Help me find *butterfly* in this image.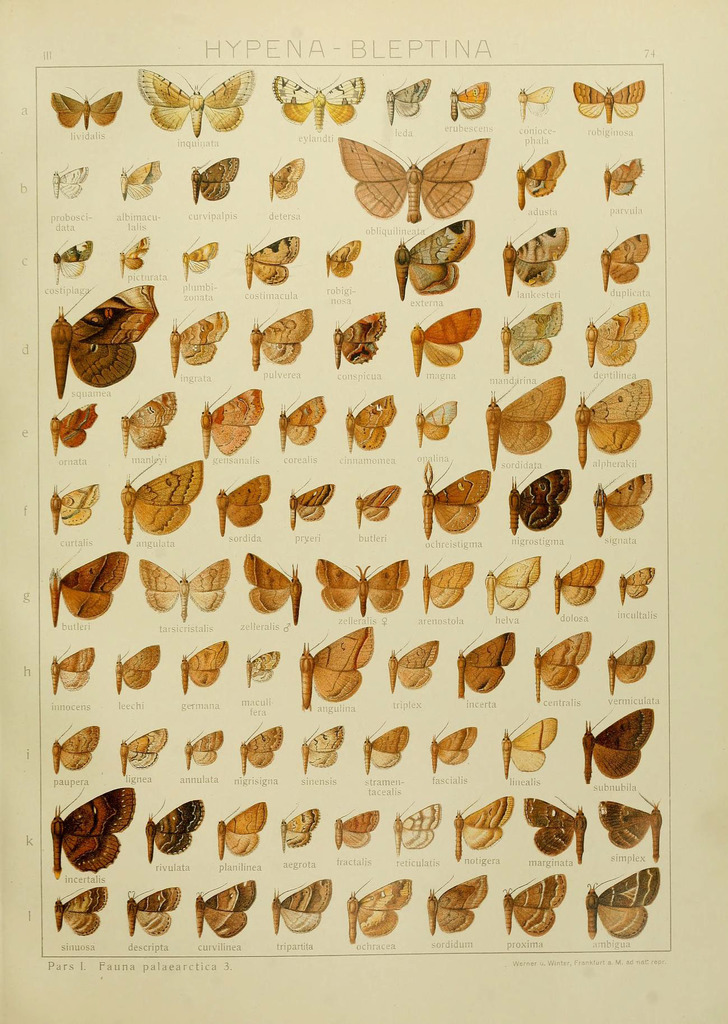
Found it: l=194, t=877, r=257, b=937.
